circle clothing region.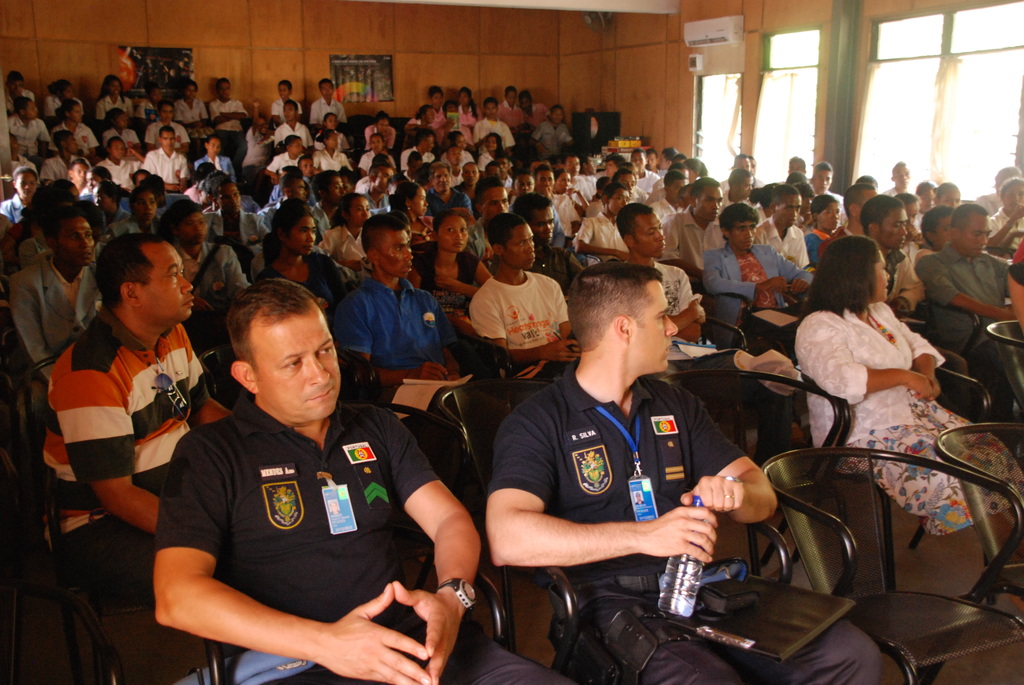
Region: [413, 246, 480, 298].
